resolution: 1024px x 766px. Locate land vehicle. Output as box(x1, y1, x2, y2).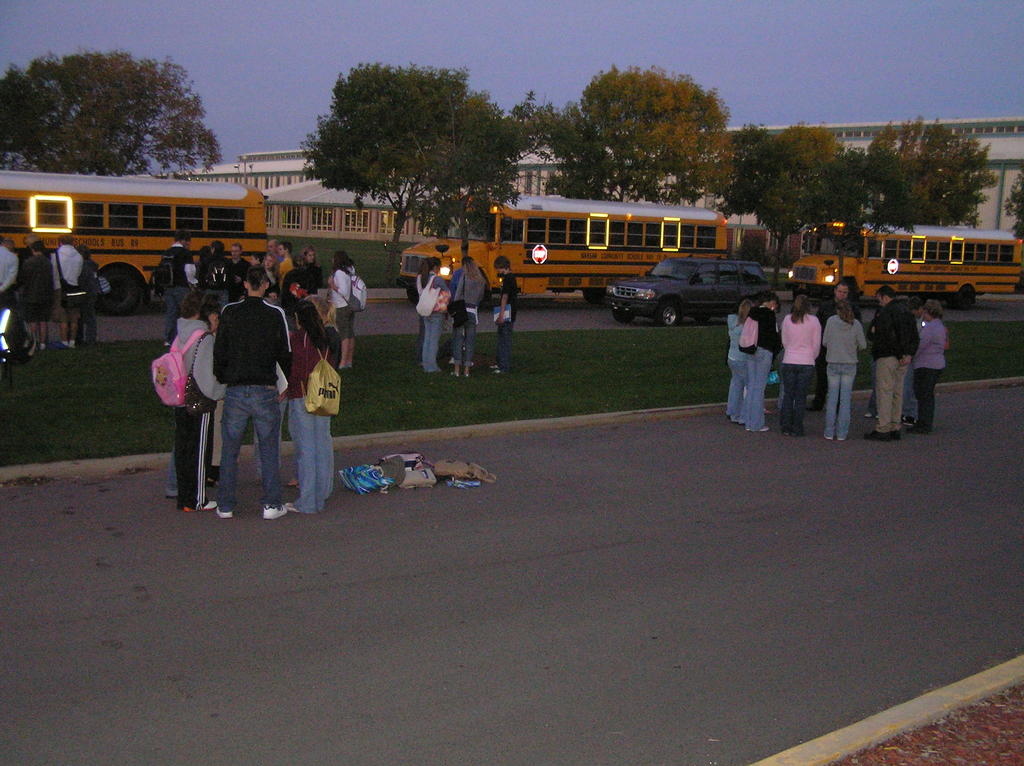
box(396, 192, 731, 301).
